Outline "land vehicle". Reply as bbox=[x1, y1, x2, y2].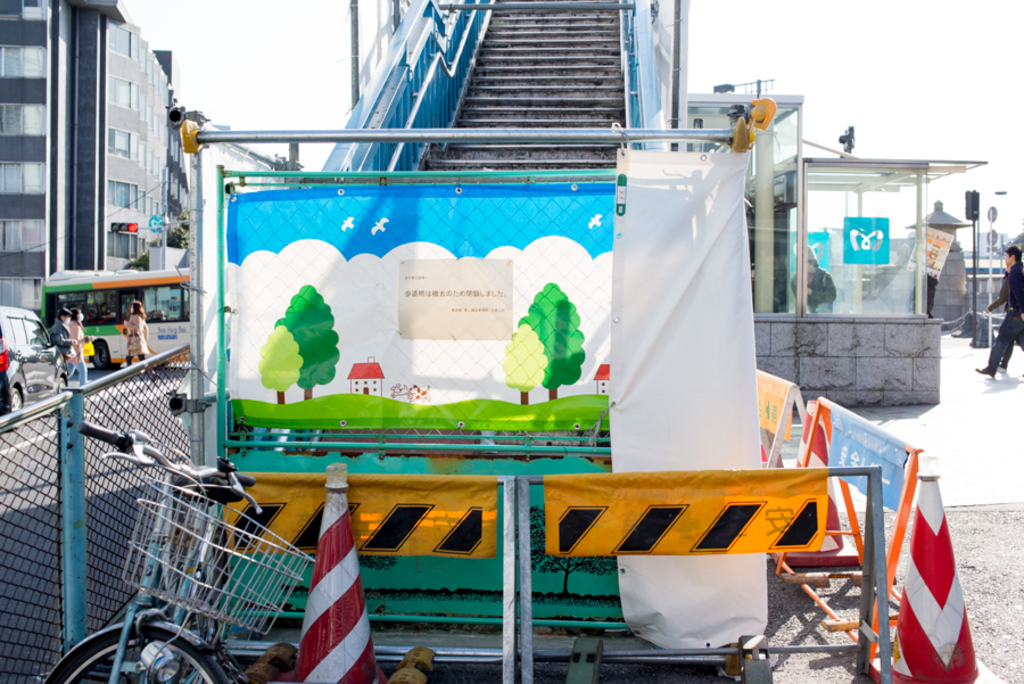
bbox=[33, 423, 320, 683].
